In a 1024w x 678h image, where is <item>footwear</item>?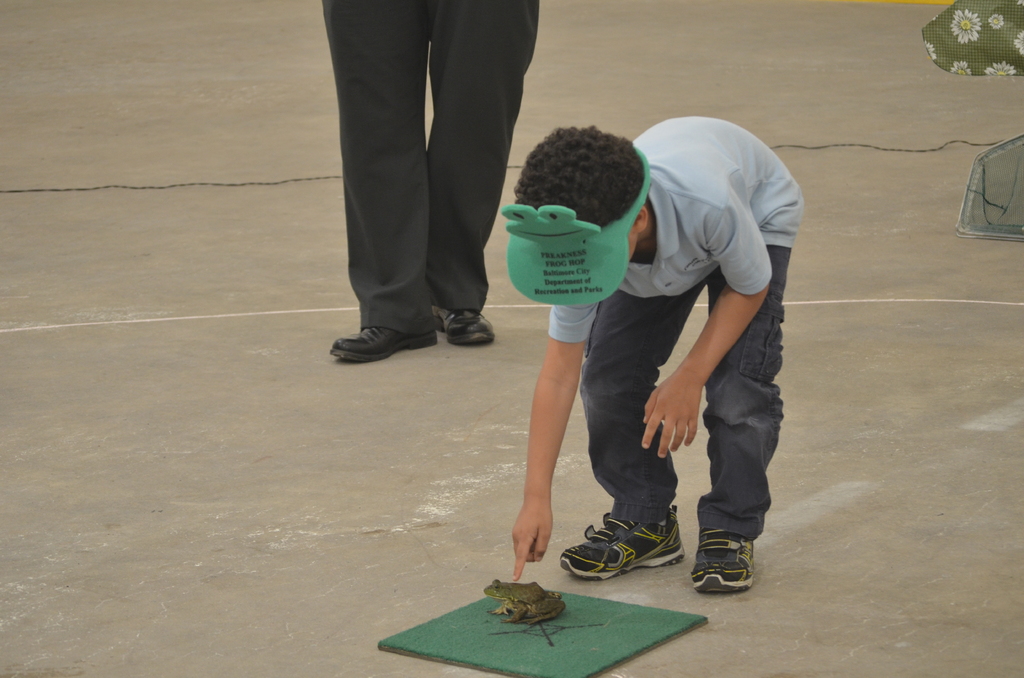
[564, 516, 671, 592].
